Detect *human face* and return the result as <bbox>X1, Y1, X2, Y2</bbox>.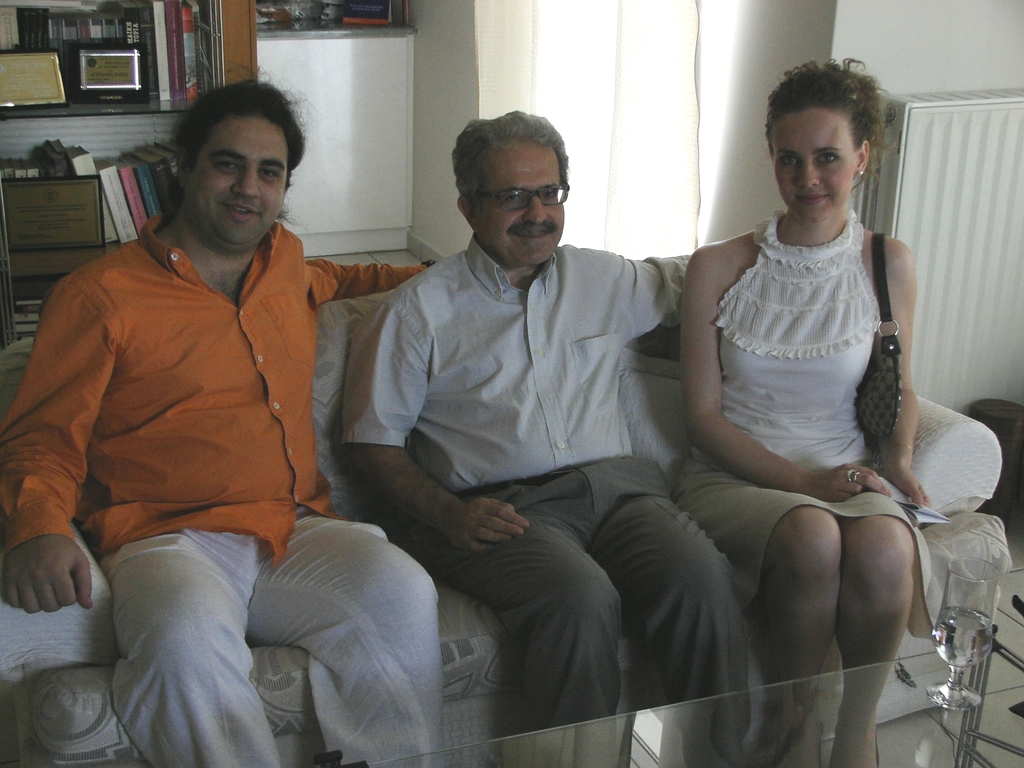
<bbox>194, 115, 296, 241</bbox>.
